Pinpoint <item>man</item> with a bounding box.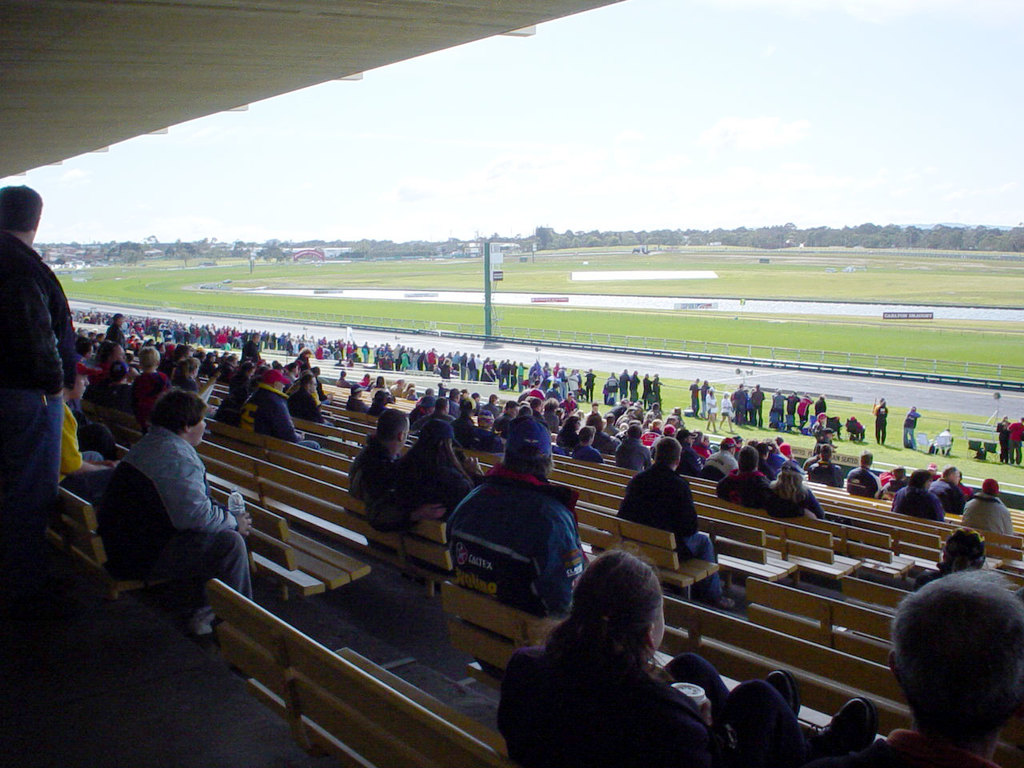
bbox(902, 402, 926, 450).
